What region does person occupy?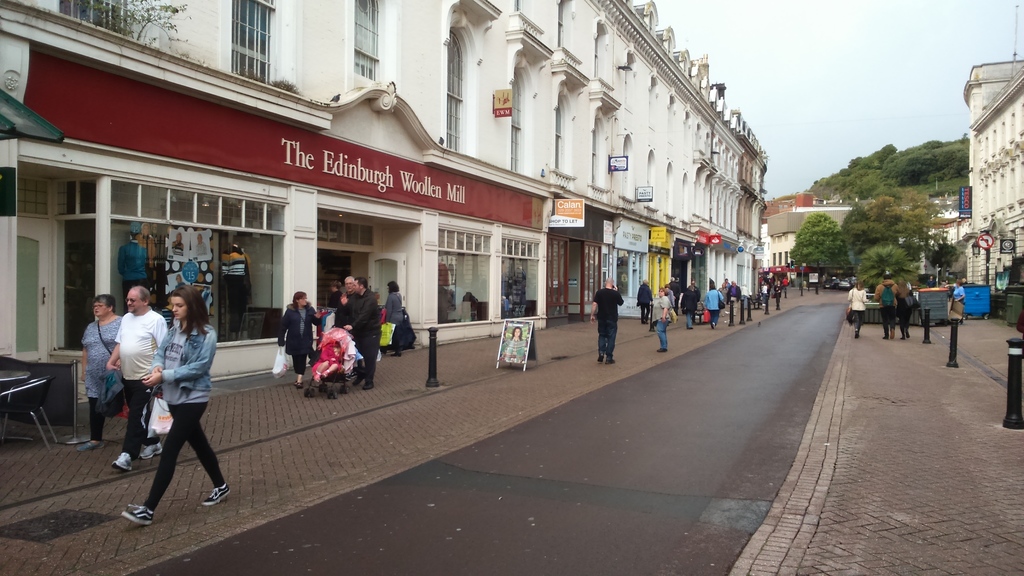
crop(683, 282, 699, 329).
